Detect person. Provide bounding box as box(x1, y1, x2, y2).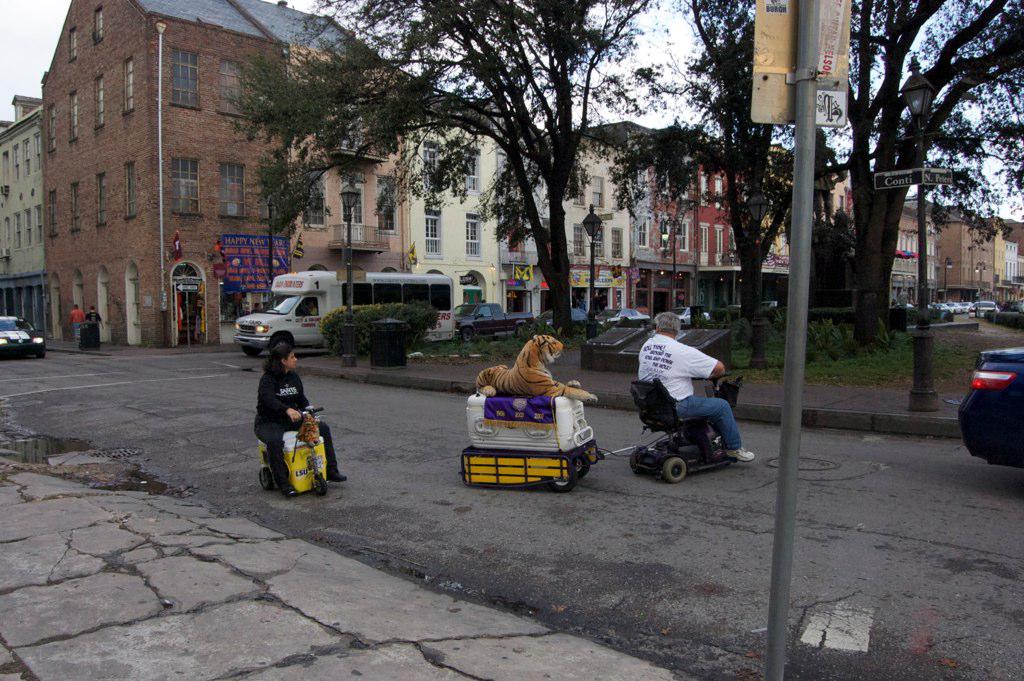
box(634, 311, 754, 466).
